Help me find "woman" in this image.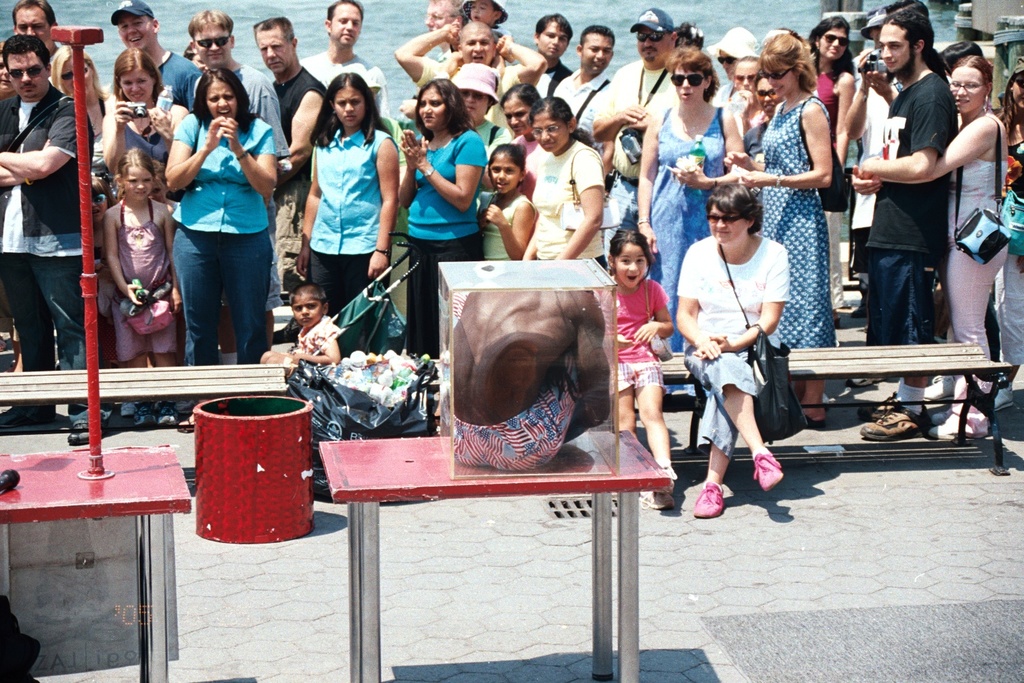
Found it: 518/93/607/273.
